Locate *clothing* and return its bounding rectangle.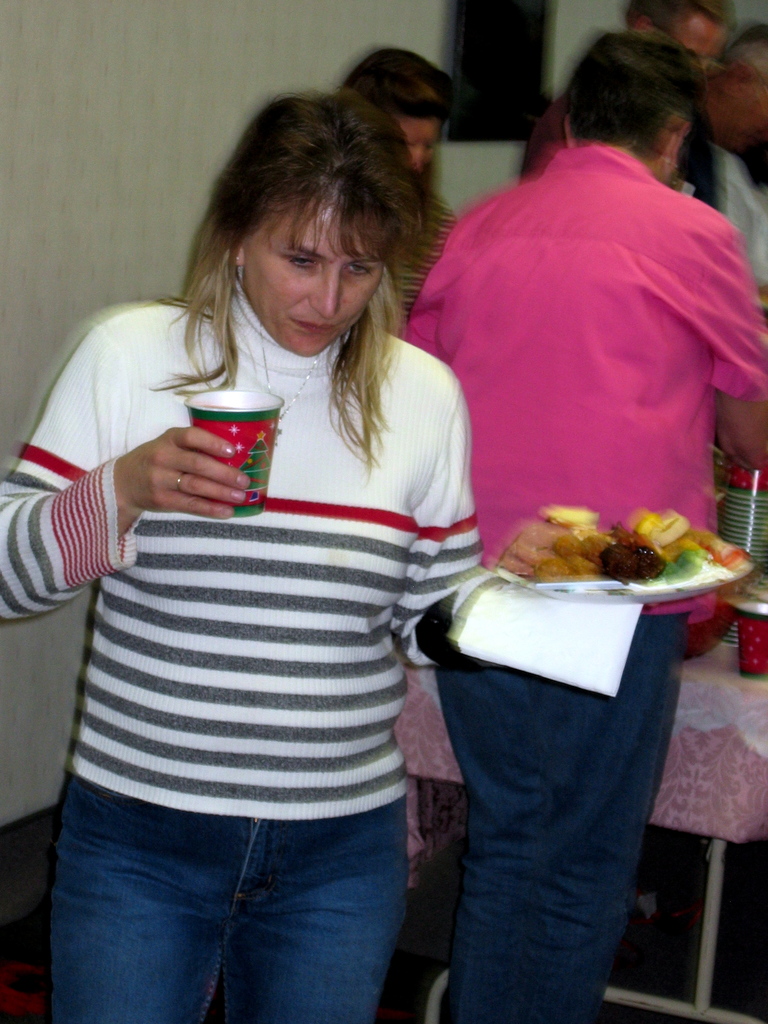
bbox(0, 294, 493, 1023).
